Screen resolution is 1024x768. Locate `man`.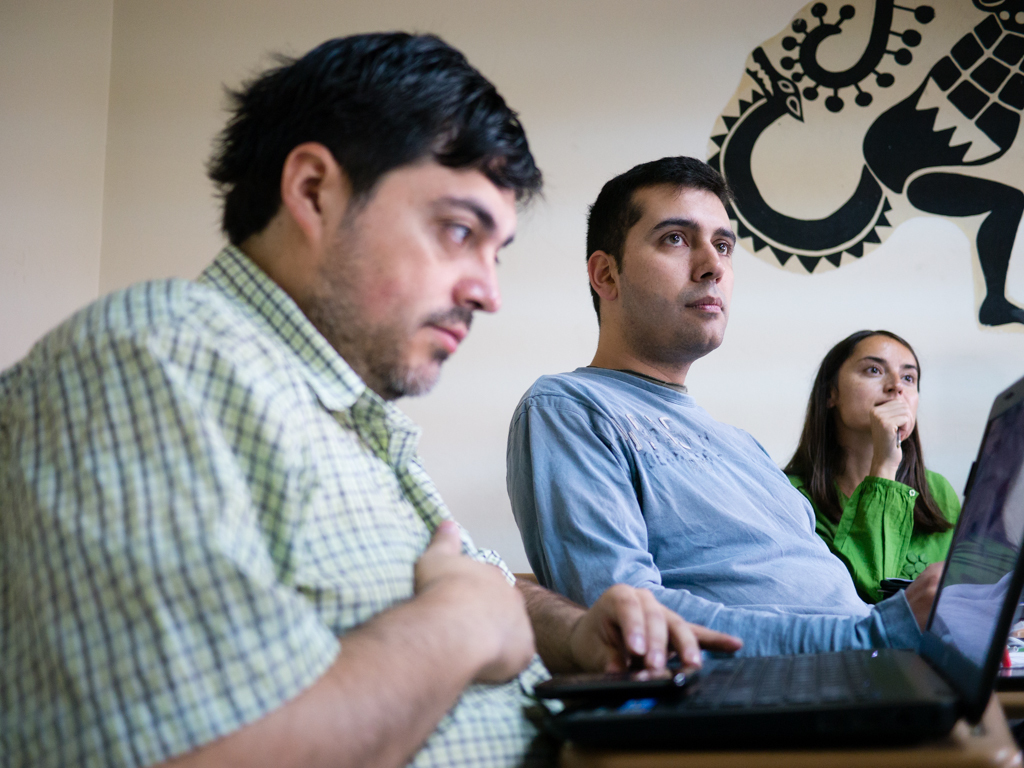
<bbox>502, 146, 956, 674</bbox>.
